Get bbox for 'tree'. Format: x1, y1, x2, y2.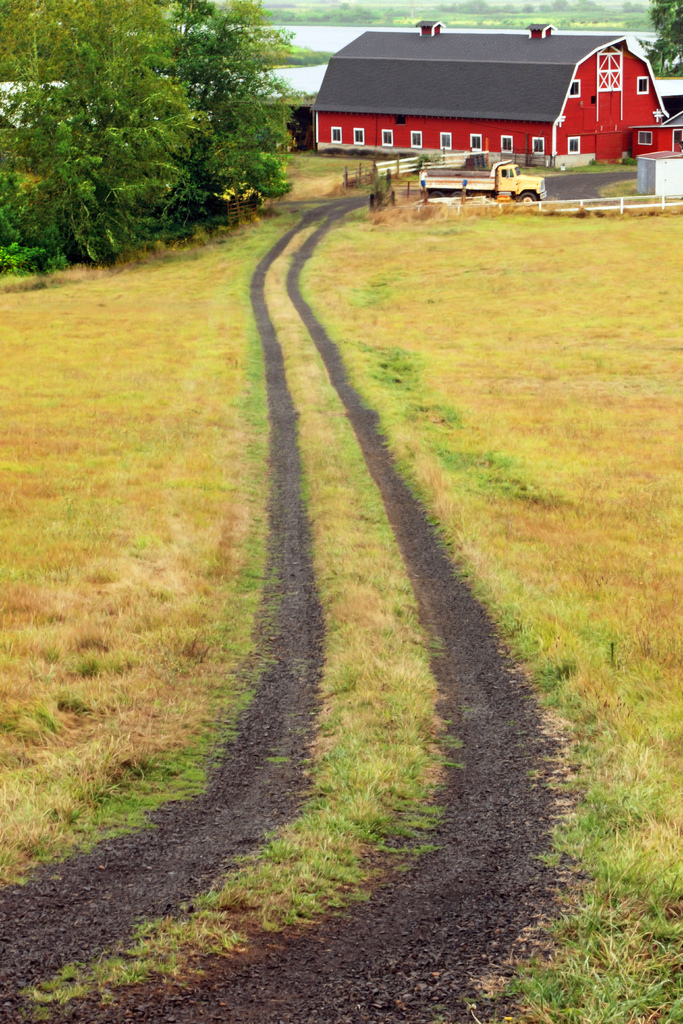
638, 0, 682, 80.
